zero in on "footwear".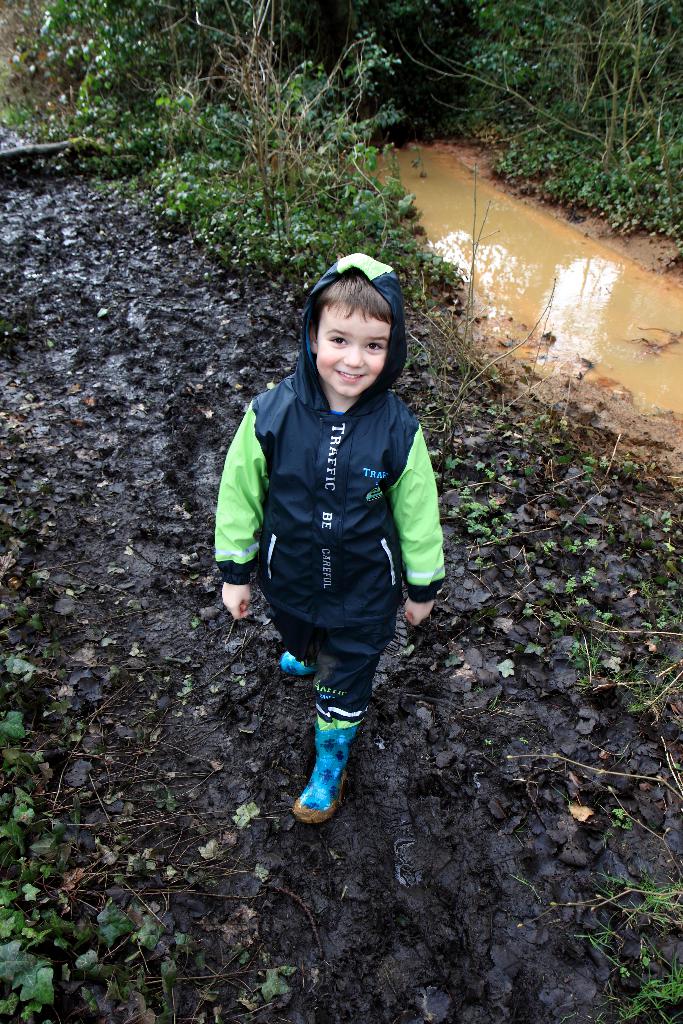
Zeroed in: region(276, 646, 320, 682).
